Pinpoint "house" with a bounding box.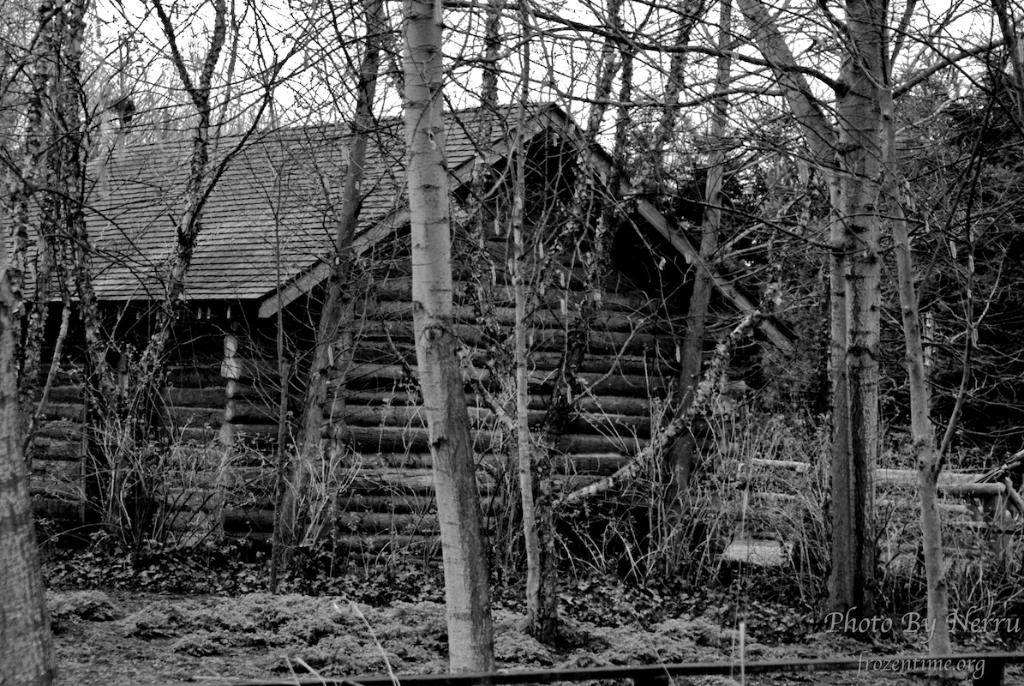
{"x1": 35, "y1": 44, "x2": 960, "y2": 613}.
